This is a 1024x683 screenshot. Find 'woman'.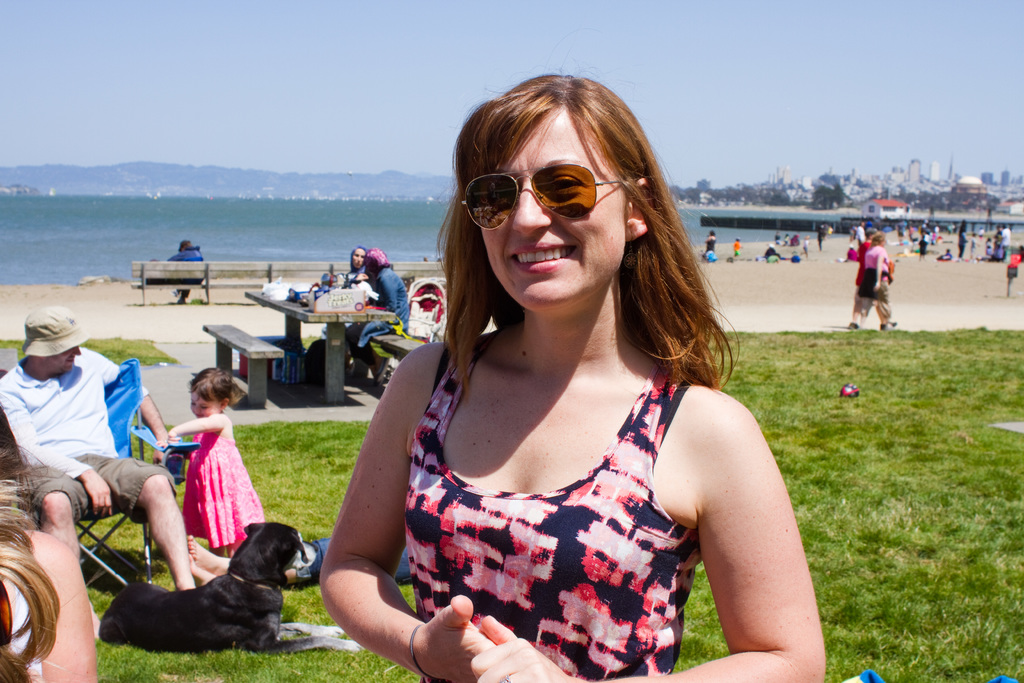
Bounding box: detection(338, 240, 372, 288).
